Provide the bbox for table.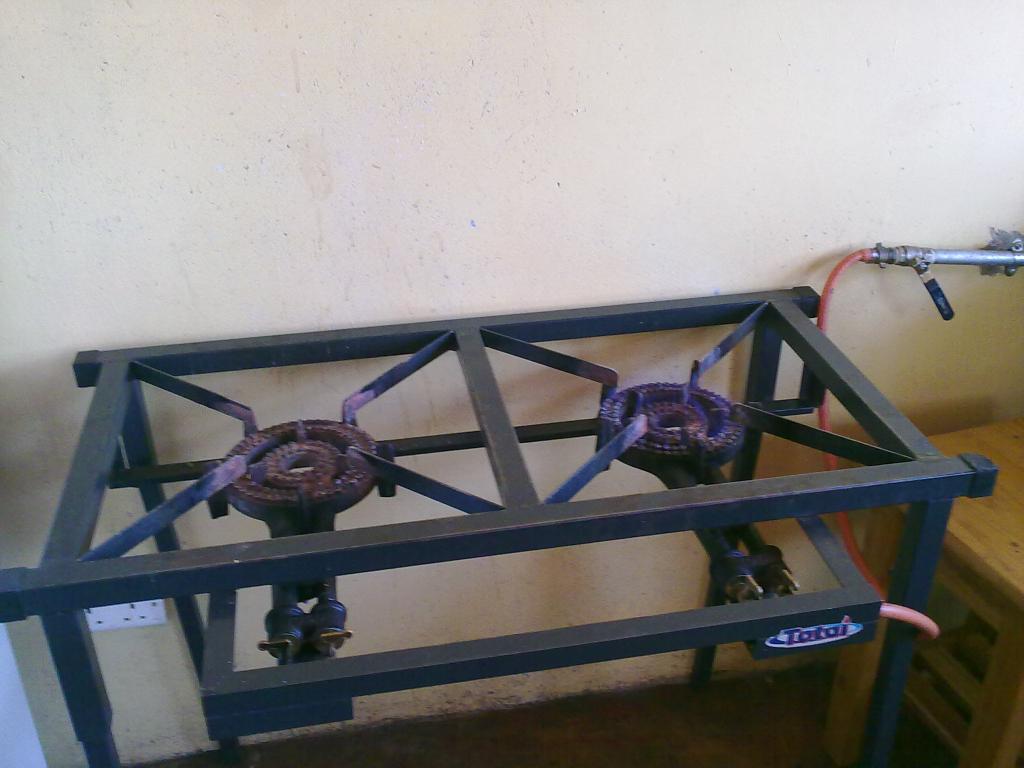
810, 412, 1023, 767.
